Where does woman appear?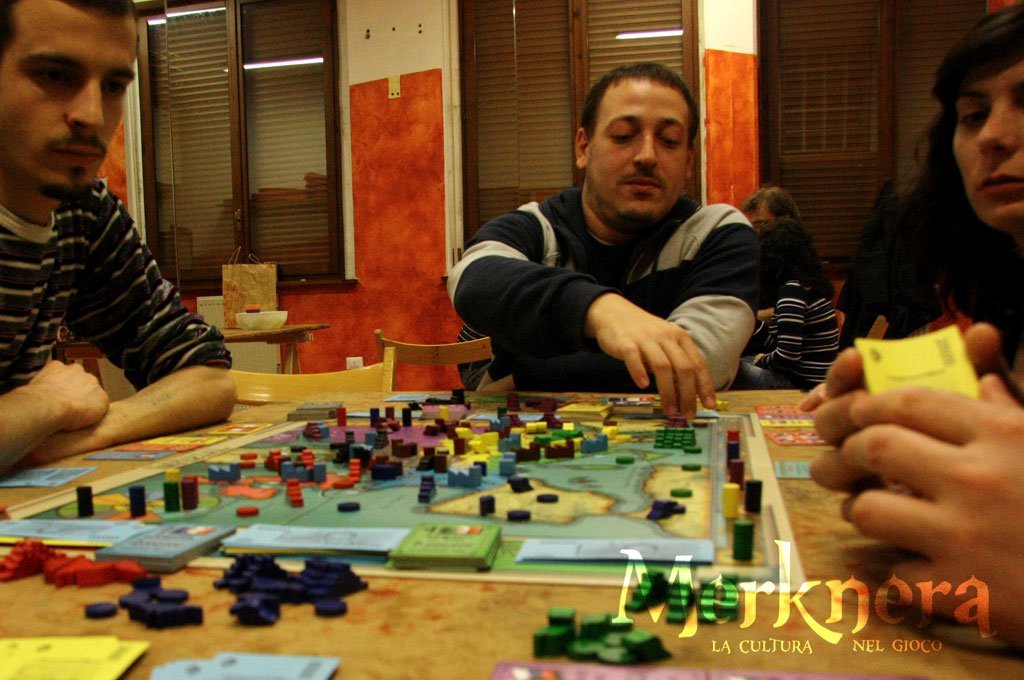
Appears at <bbox>909, 0, 1023, 336</bbox>.
